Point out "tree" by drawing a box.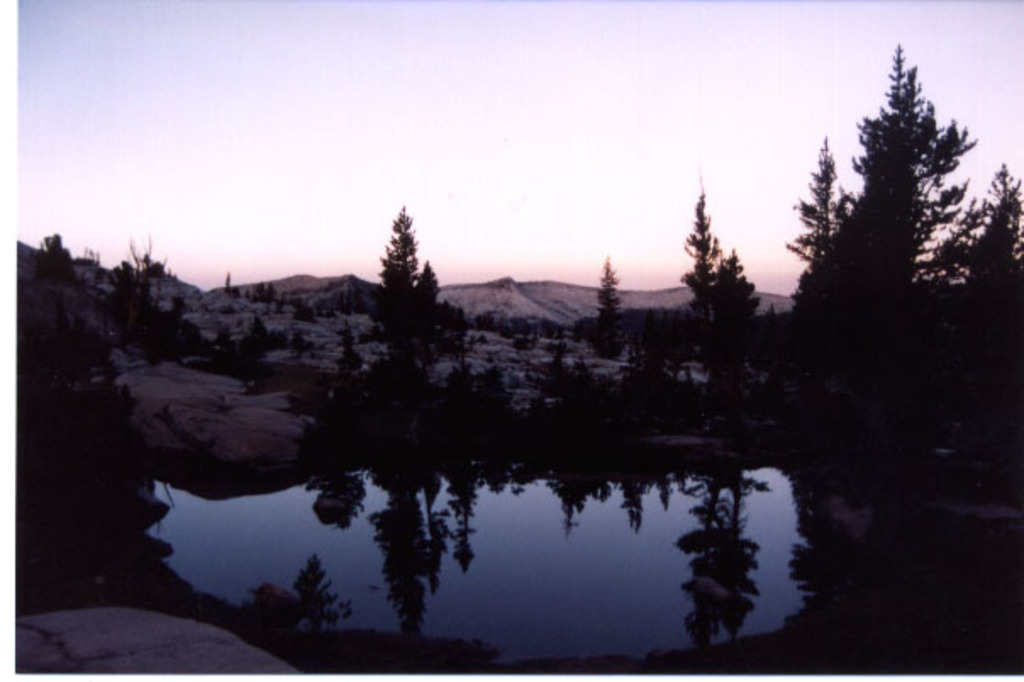
box(799, 136, 863, 299).
